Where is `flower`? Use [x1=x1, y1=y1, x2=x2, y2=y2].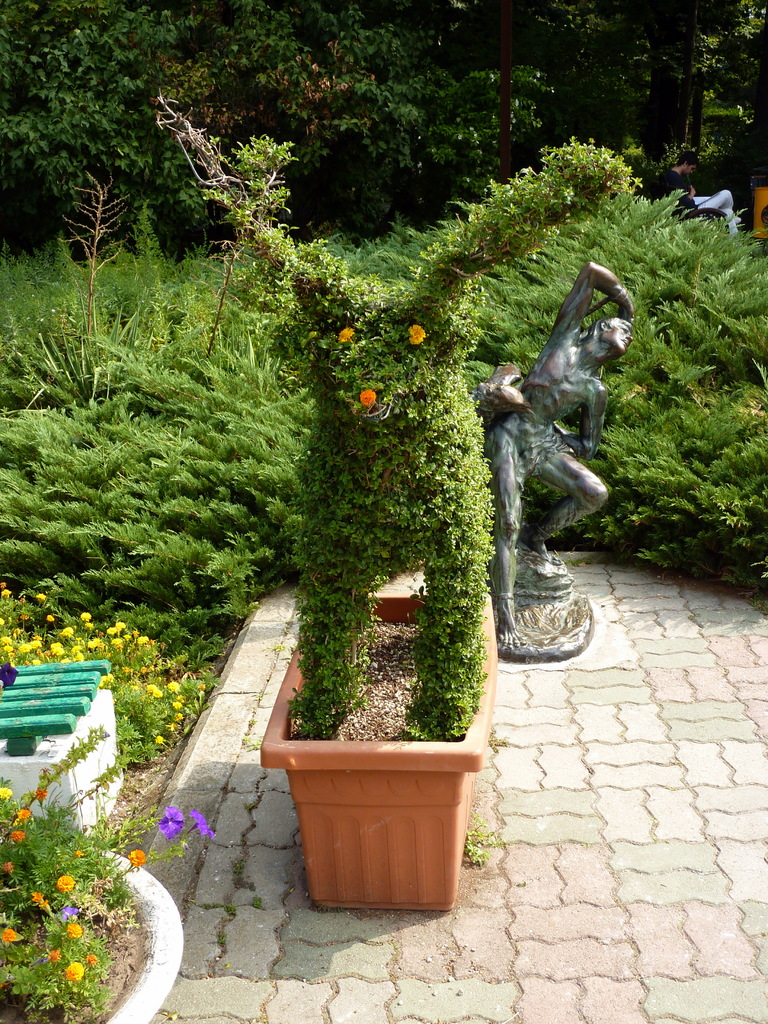
[x1=76, y1=848, x2=84, y2=858].
